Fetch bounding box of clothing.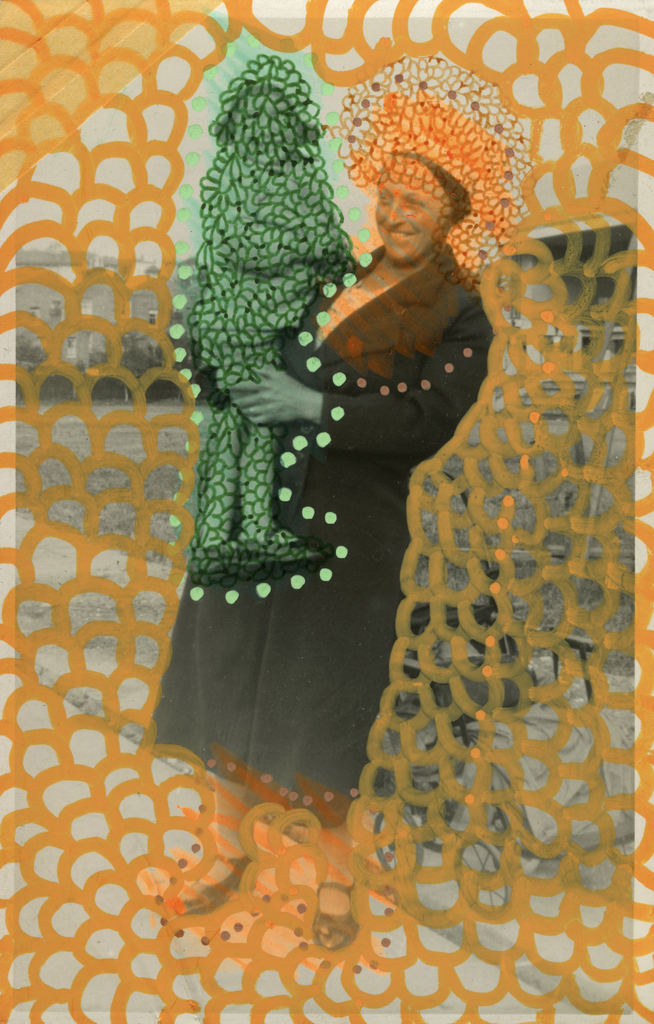
Bbox: Rect(154, 241, 496, 820).
